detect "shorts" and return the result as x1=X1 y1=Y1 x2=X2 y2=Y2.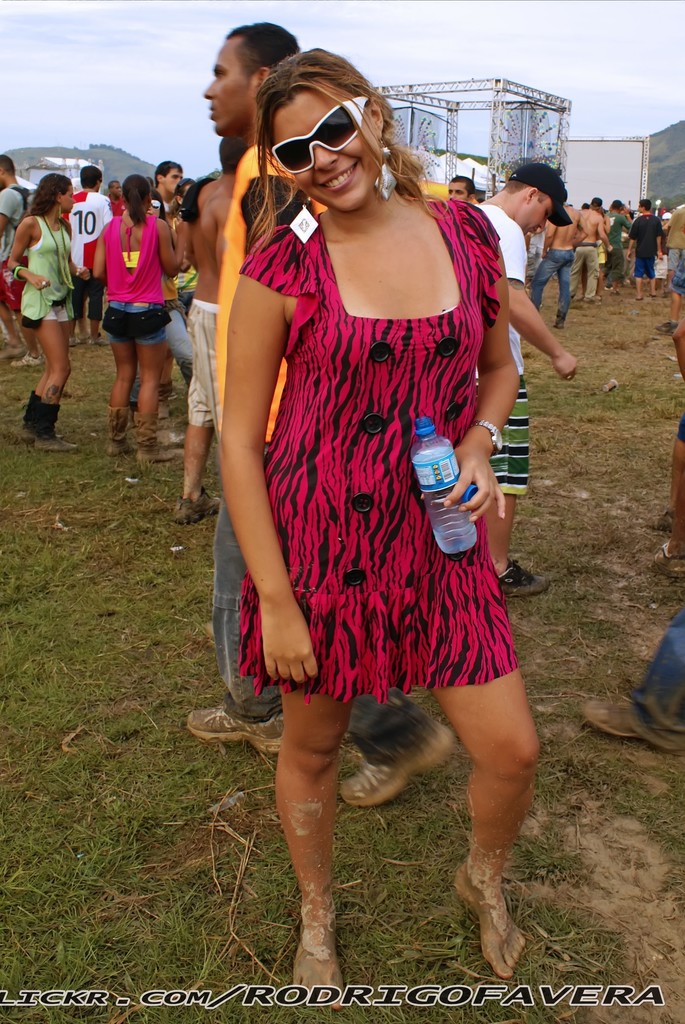
x1=670 y1=253 x2=684 y2=296.
